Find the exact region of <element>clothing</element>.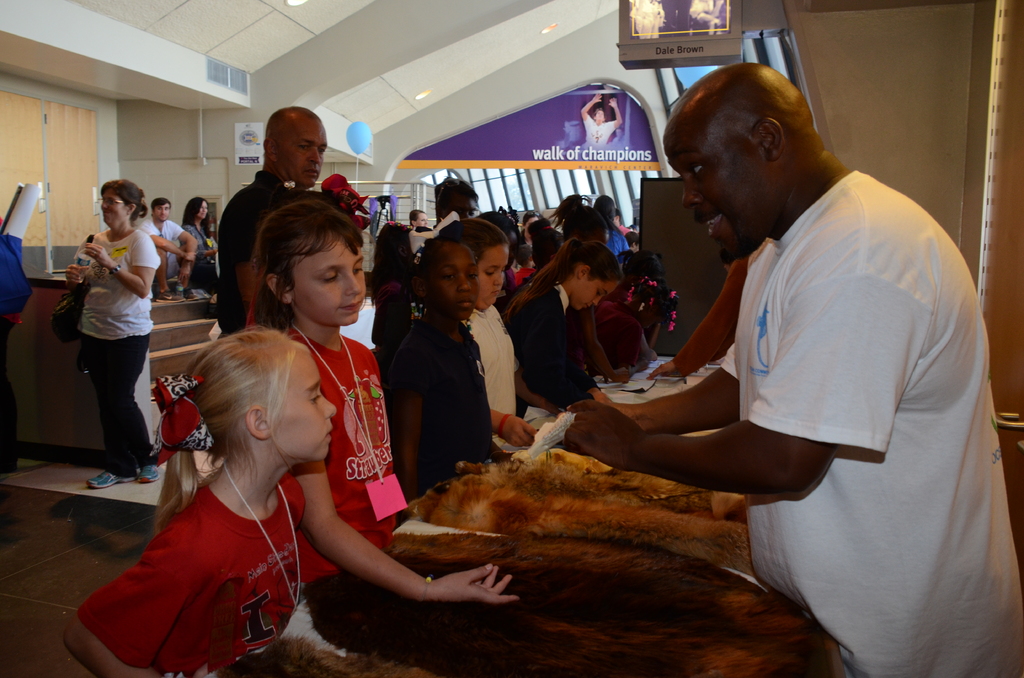
Exact region: bbox=(70, 168, 1023, 677).
